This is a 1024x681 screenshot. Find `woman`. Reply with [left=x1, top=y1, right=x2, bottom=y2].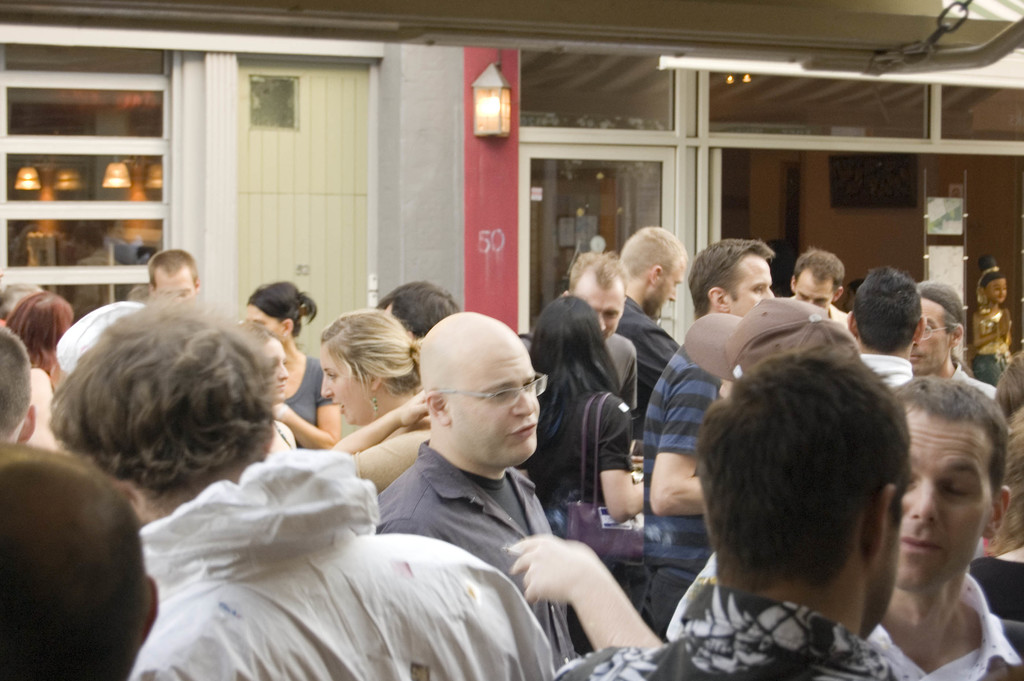
[left=314, top=315, right=425, bottom=484].
